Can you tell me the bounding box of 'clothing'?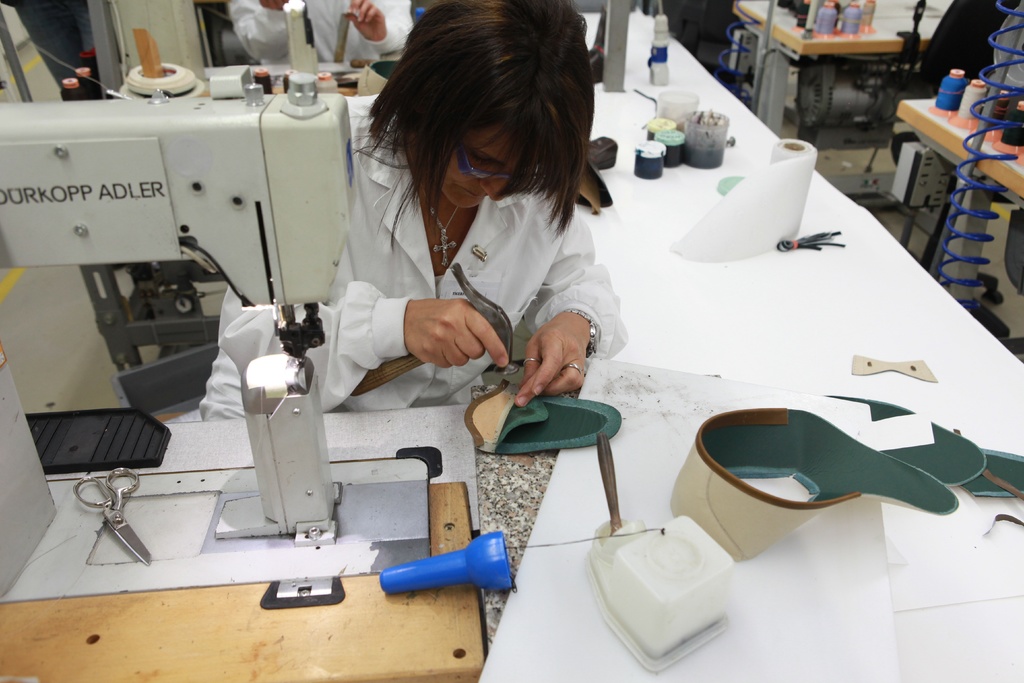
(left=308, top=122, right=628, bottom=416).
